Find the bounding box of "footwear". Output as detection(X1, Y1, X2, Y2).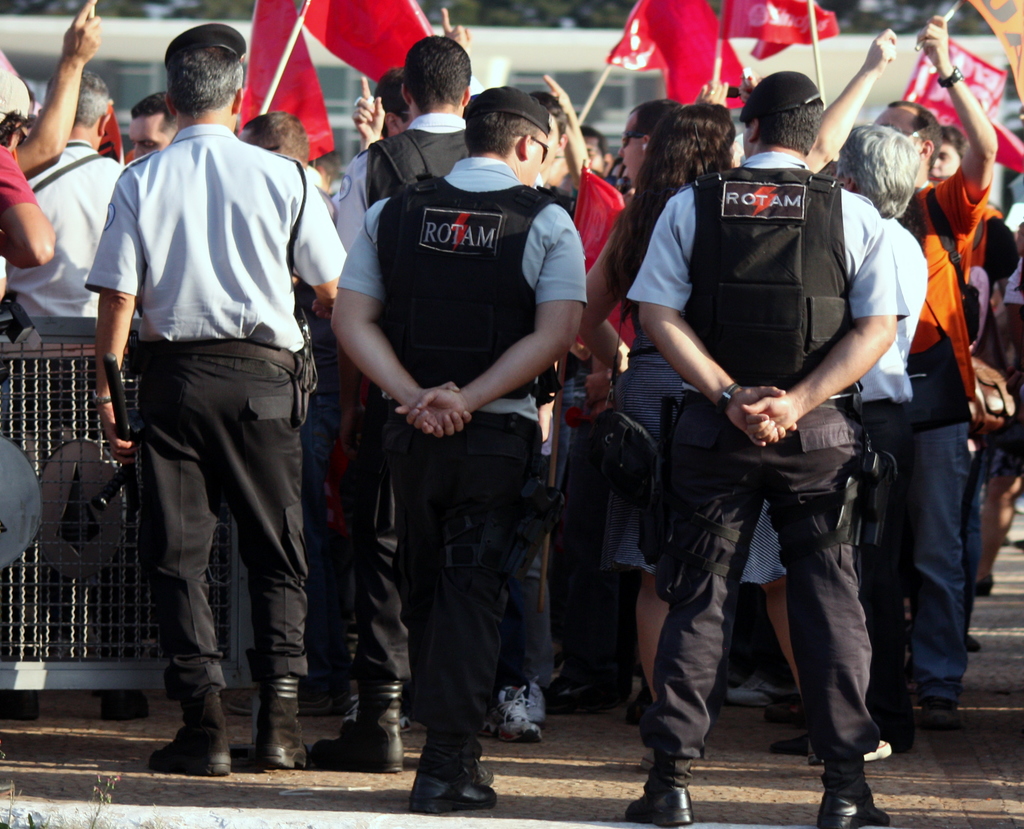
detection(817, 794, 888, 828).
